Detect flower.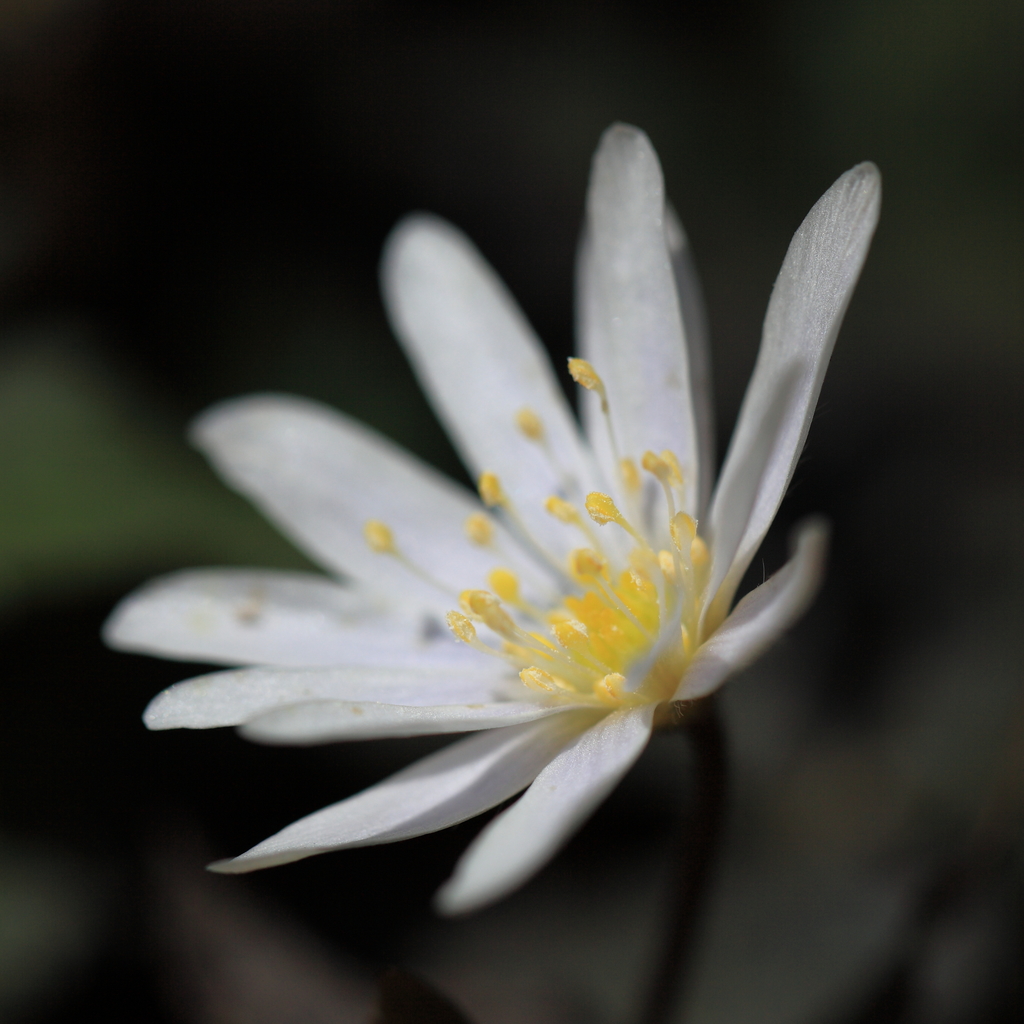
Detected at x1=31, y1=122, x2=913, y2=963.
